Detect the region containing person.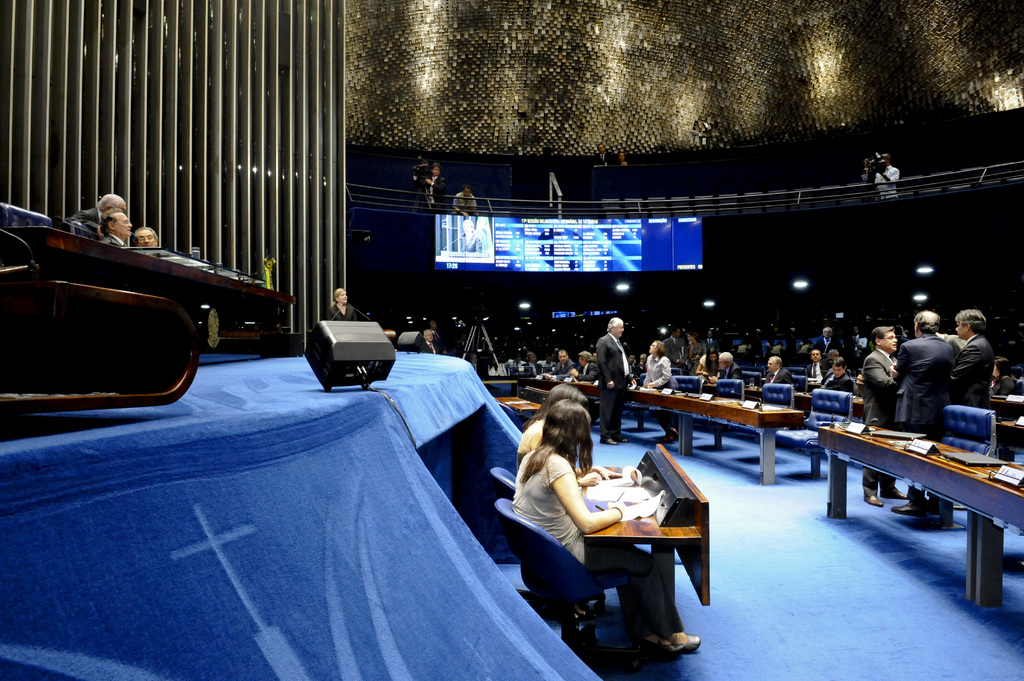
x1=511, y1=401, x2=701, y2=661.
